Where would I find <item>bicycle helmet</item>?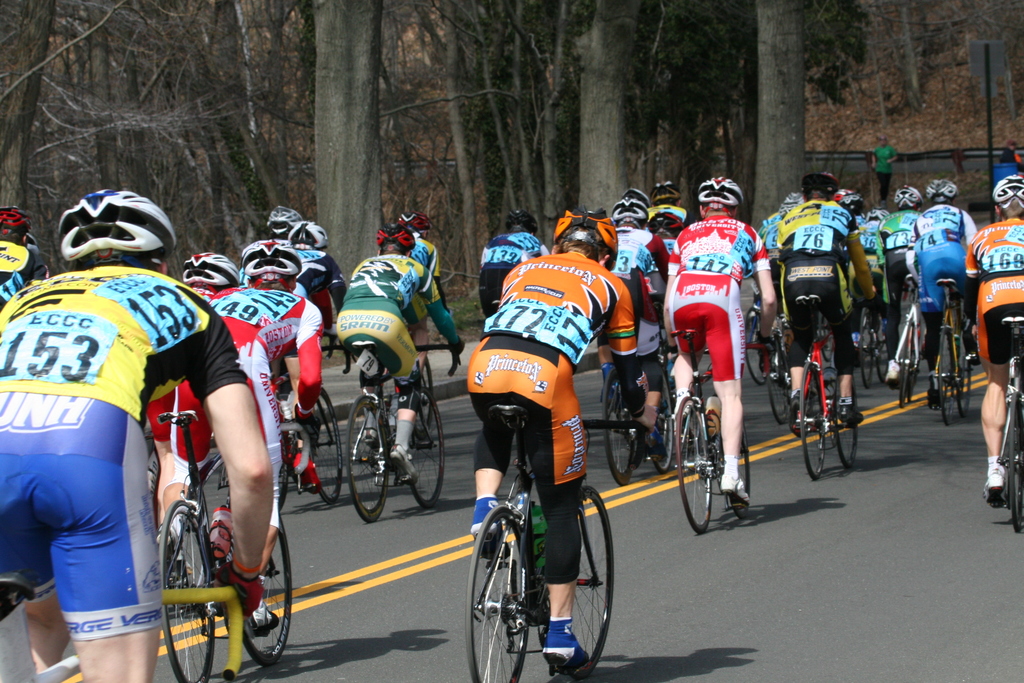
At pyautogui.locateOnScreen(701, 175, 744, 209).
